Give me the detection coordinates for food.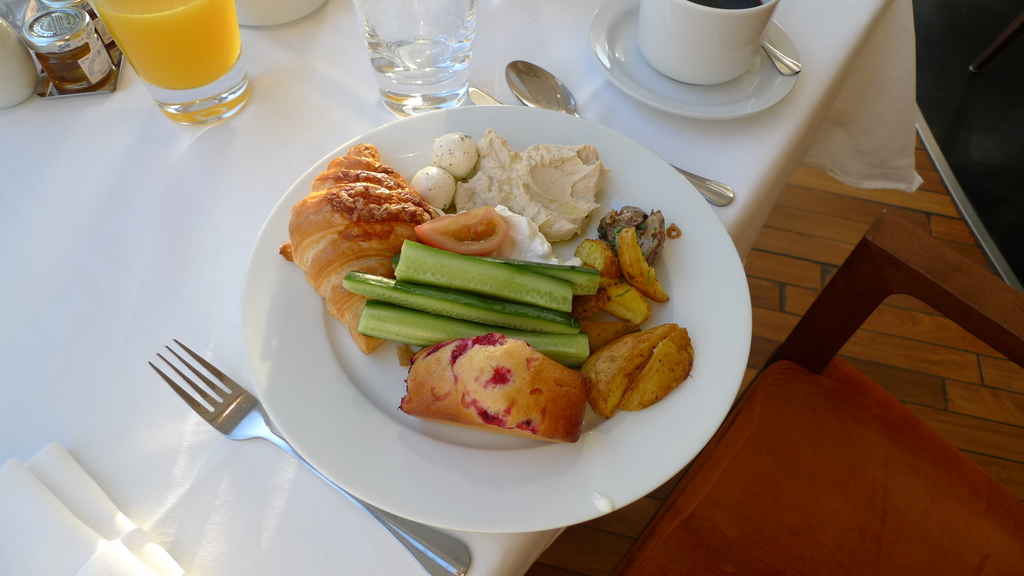
bbox=[414, 201, 506, 259].
